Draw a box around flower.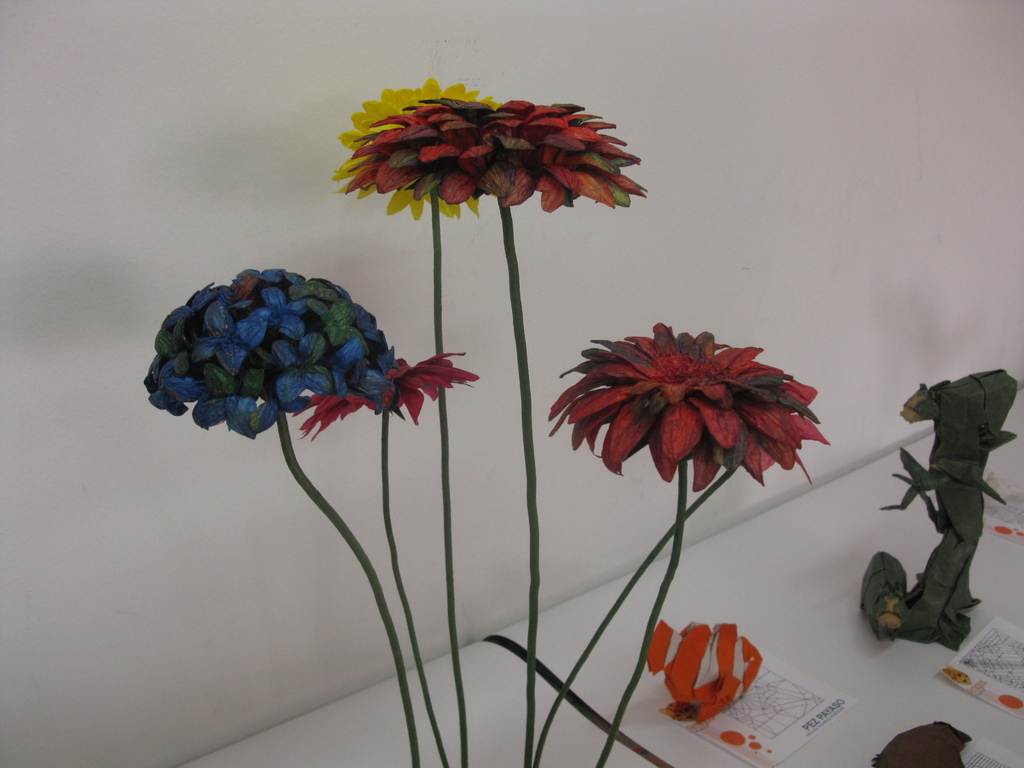
region(337, 81, 501, 221).
